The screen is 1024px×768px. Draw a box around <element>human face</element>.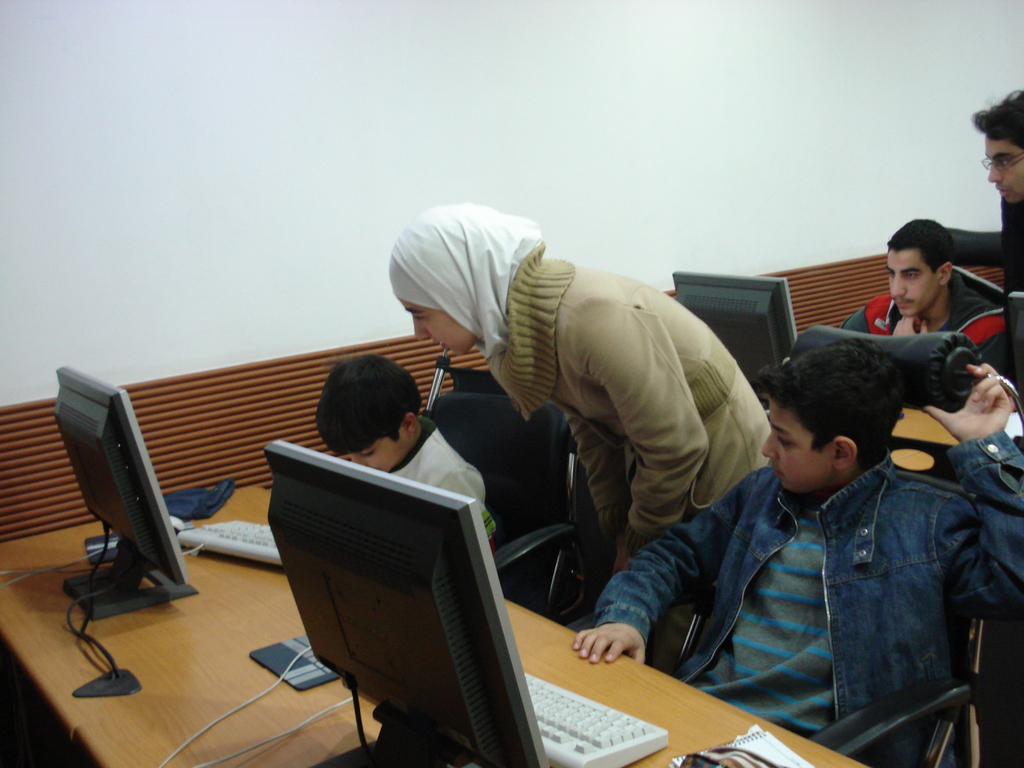
detection(888, 247, 941, 314).
